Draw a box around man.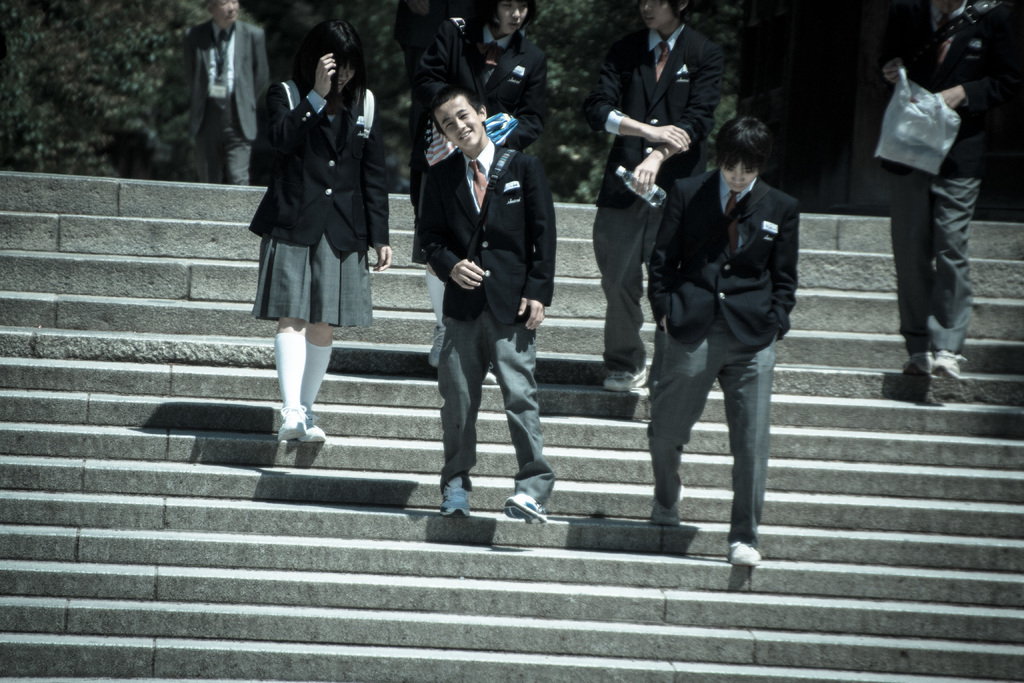
(420, 92, 556, 521).
